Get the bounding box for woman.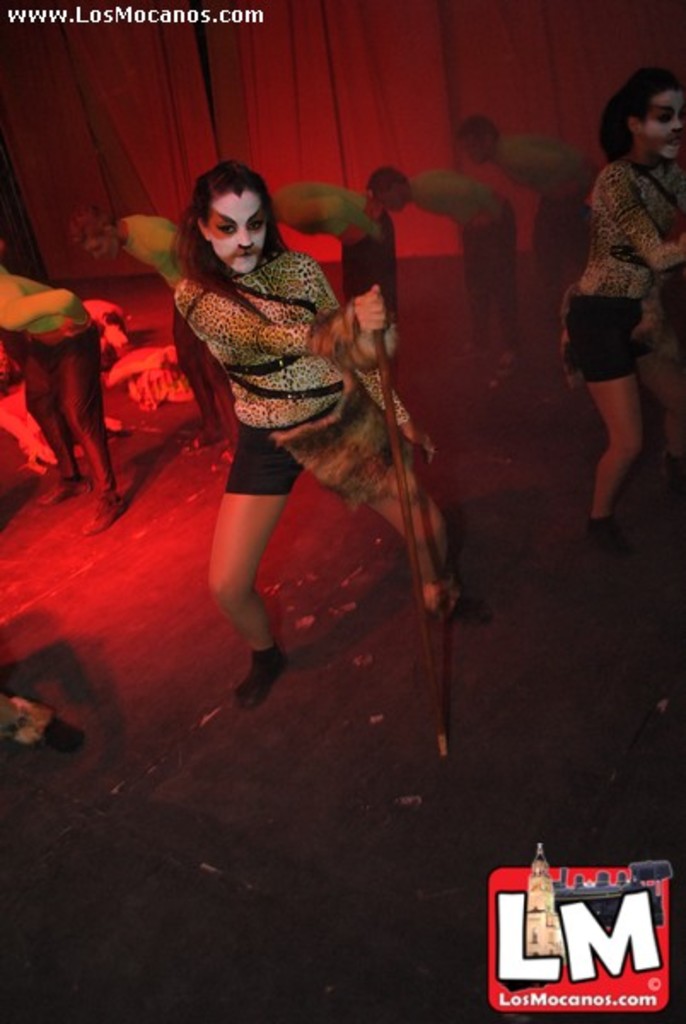
[x1=0, y1=686, x2=87, y2=756].
